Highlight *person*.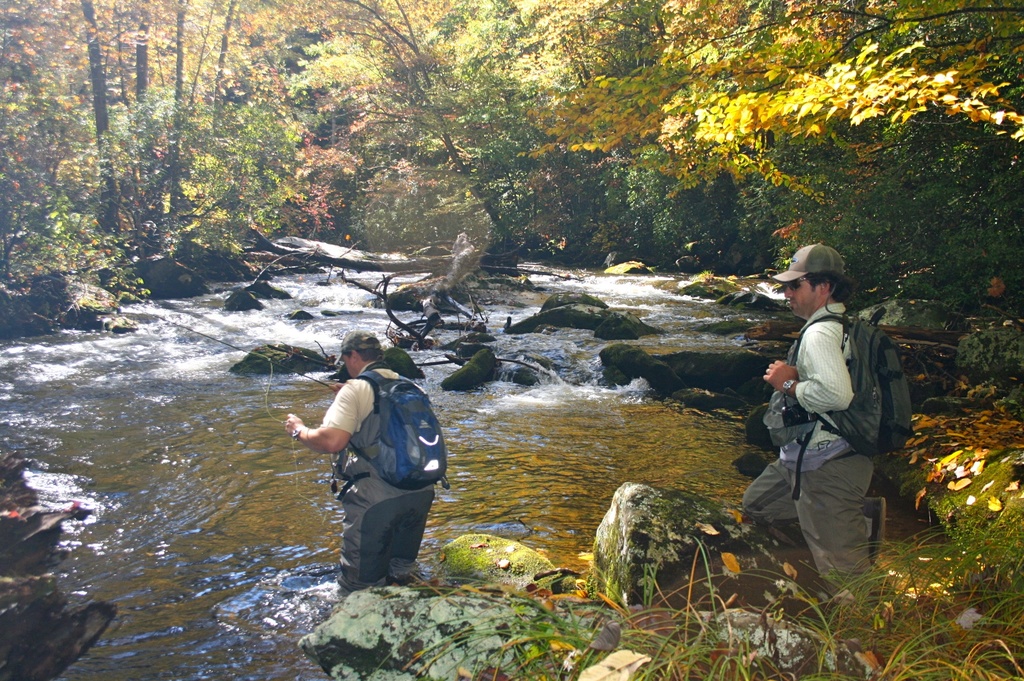
Highlighted region: 310 322 449 597.
